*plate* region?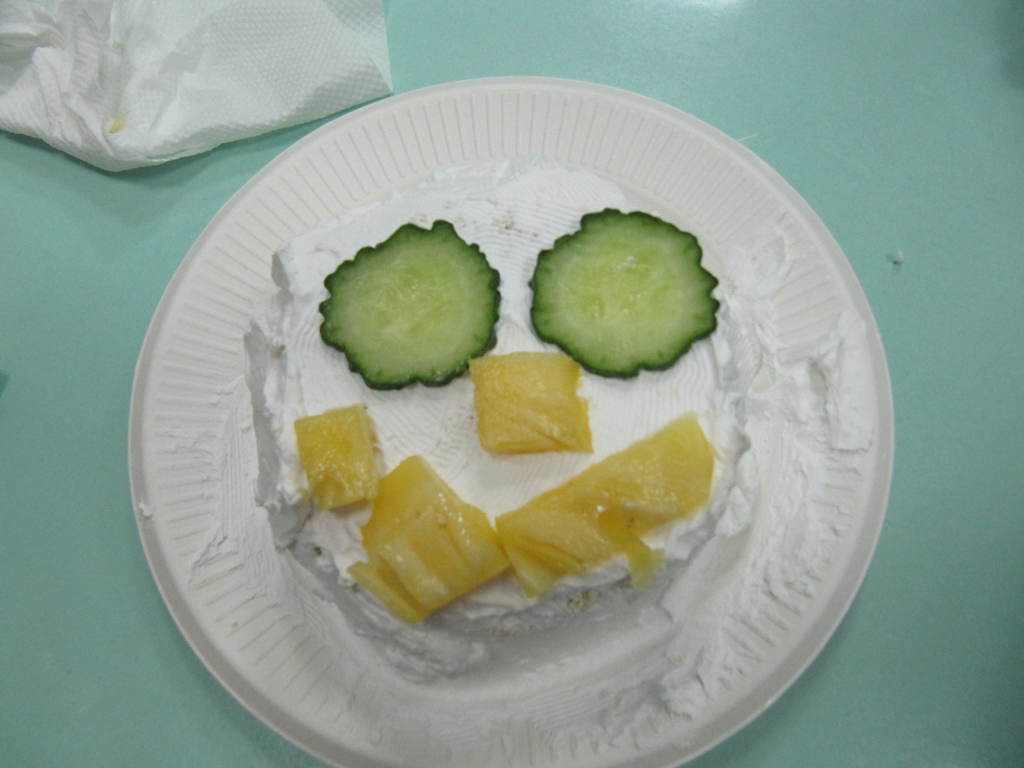
127:74:896:767
